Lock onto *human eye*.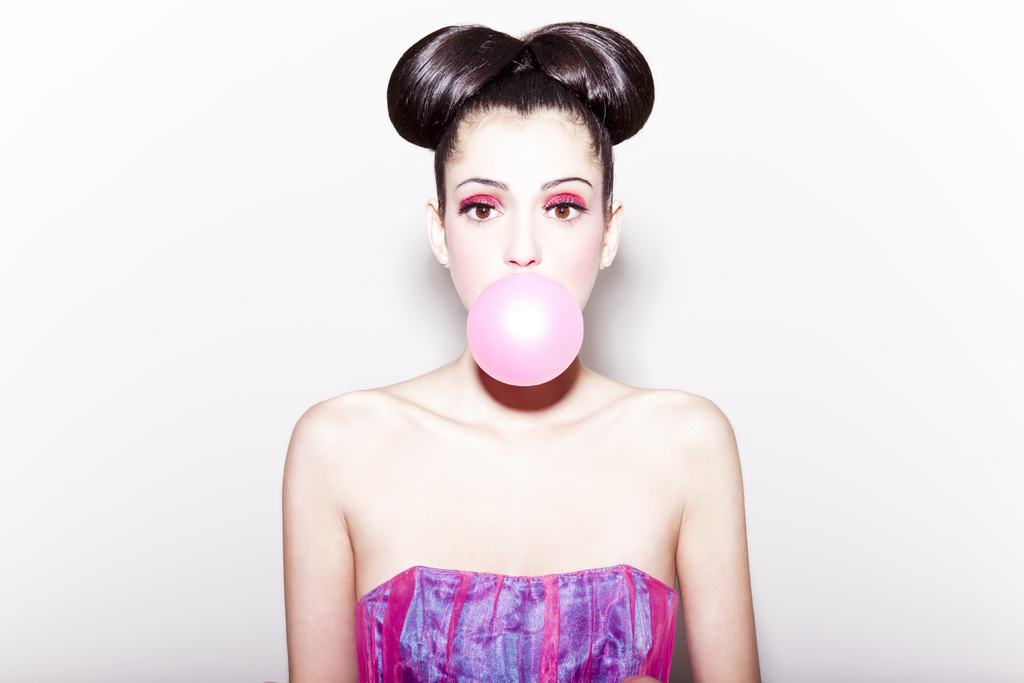
Locked: 541 192 590 227.
